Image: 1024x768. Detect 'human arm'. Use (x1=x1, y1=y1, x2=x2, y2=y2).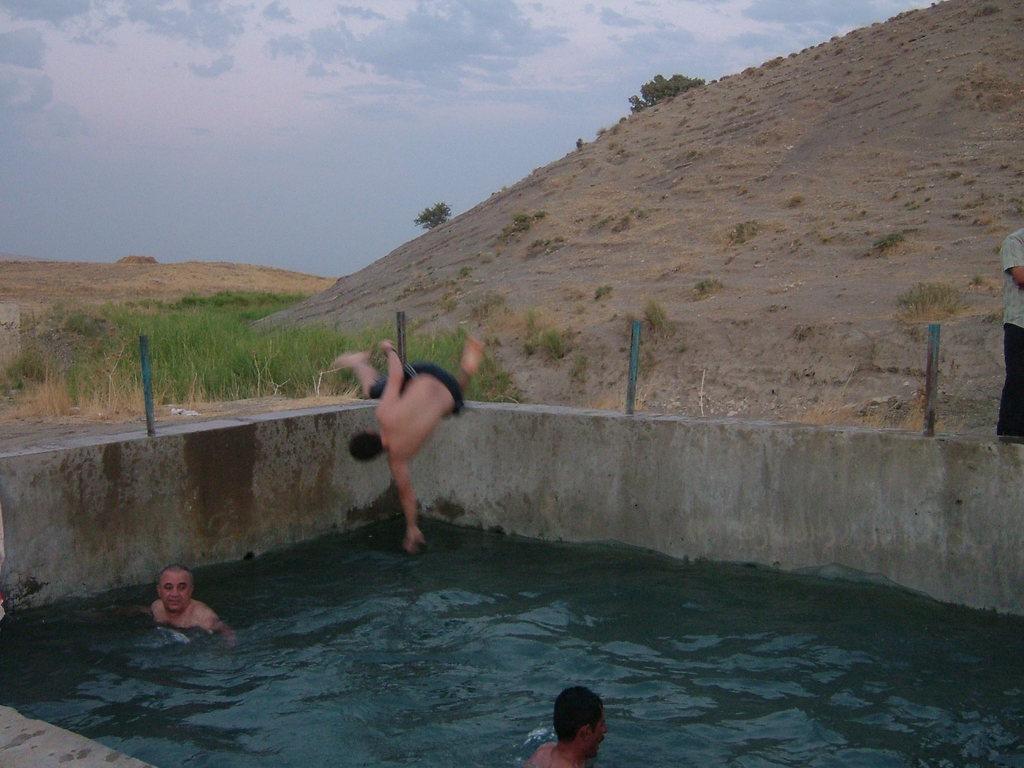
(x1=378, y1=338, x2=403, y2=408).
